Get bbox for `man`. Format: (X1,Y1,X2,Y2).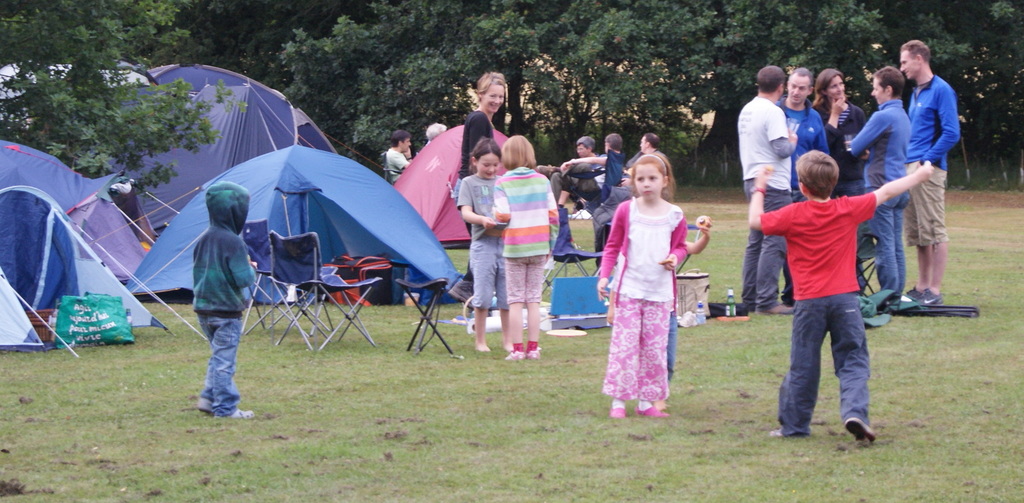
(848,68,912,310).
